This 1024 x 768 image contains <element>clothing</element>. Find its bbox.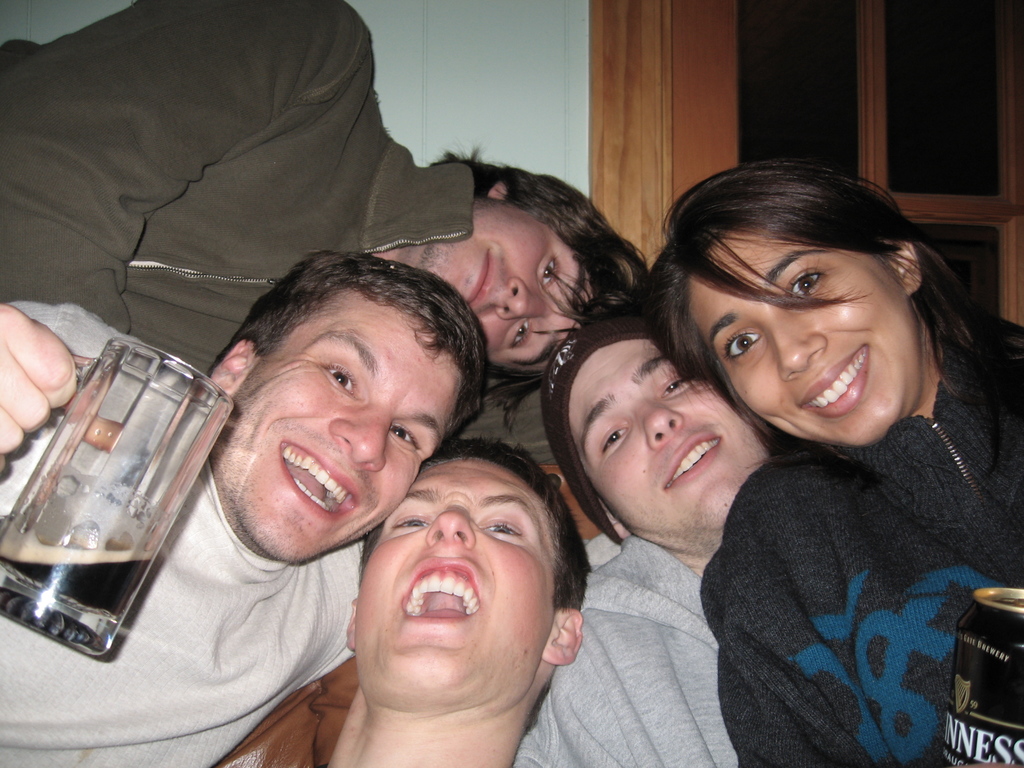
rect(0, 299, 378, 767).
